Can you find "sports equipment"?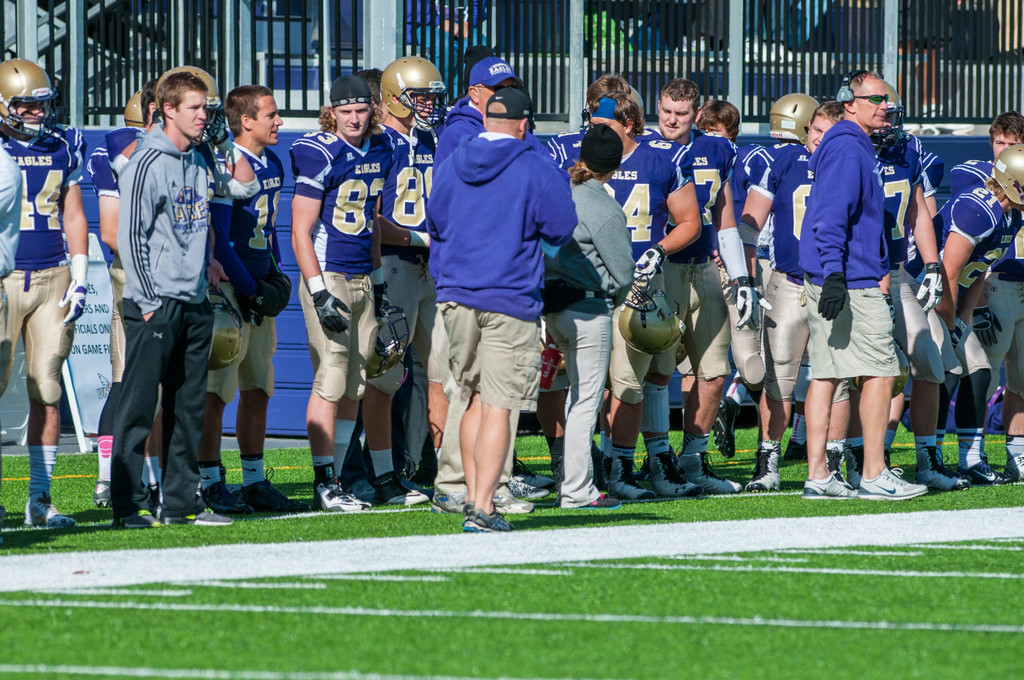
Yes, bounding box: 745 449 776 492.
